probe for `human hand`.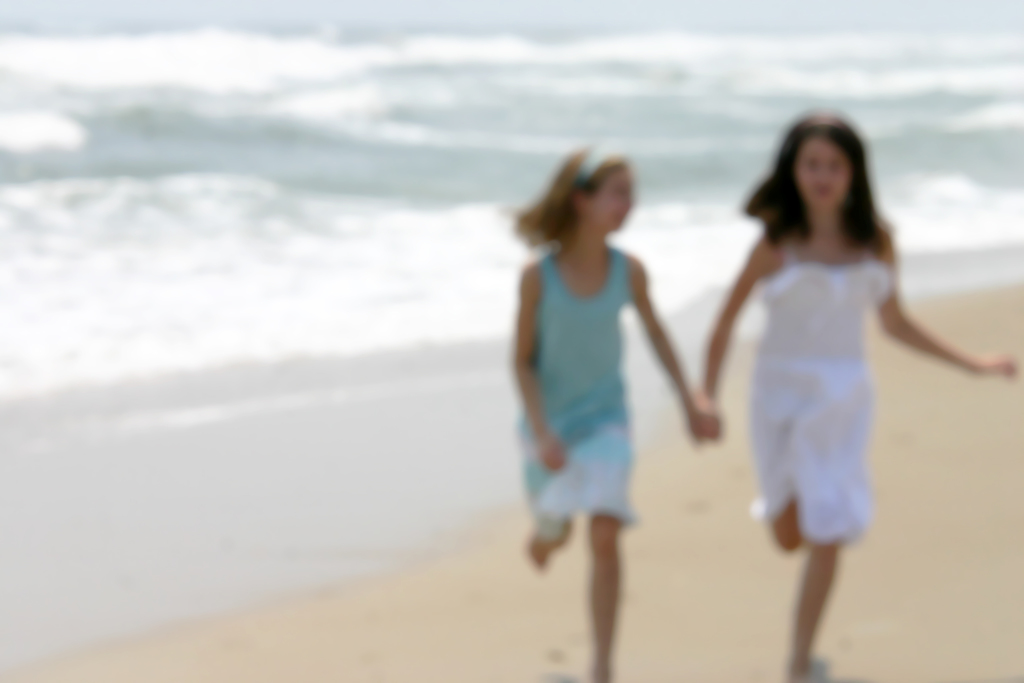
Probe result: box(689, 401, 704, 435).
